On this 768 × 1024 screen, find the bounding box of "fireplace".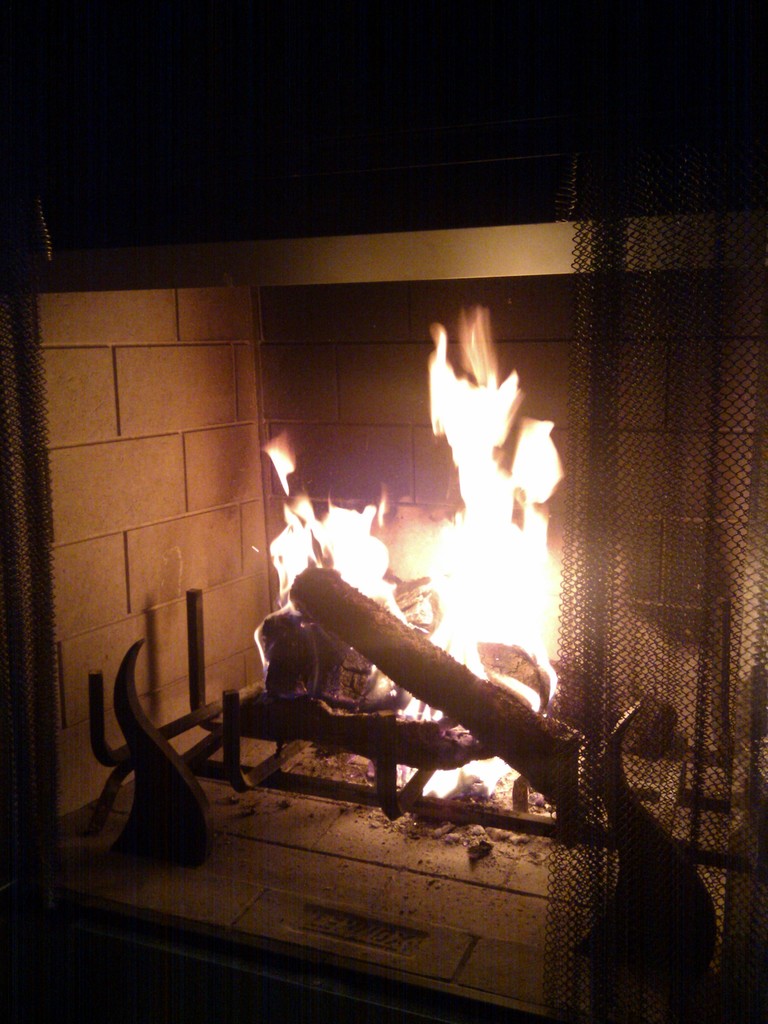
Bounding box: [1, 190, 767, 1023].
